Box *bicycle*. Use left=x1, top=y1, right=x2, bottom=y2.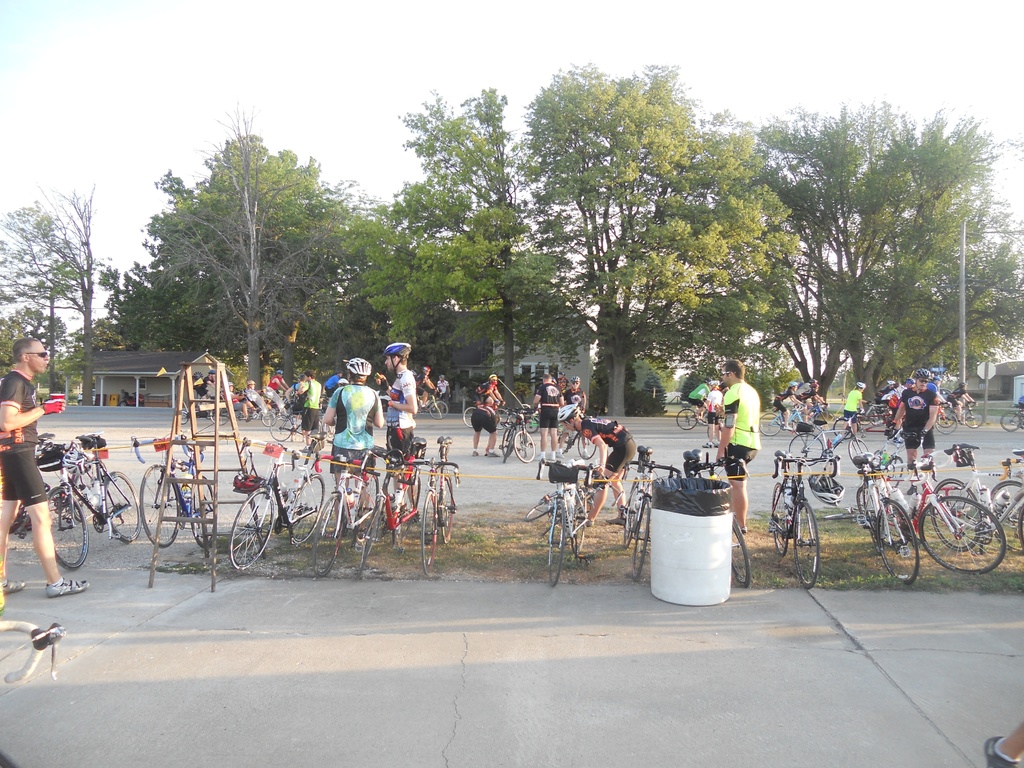
left=938, top=449, right=1023, bottom=559.
